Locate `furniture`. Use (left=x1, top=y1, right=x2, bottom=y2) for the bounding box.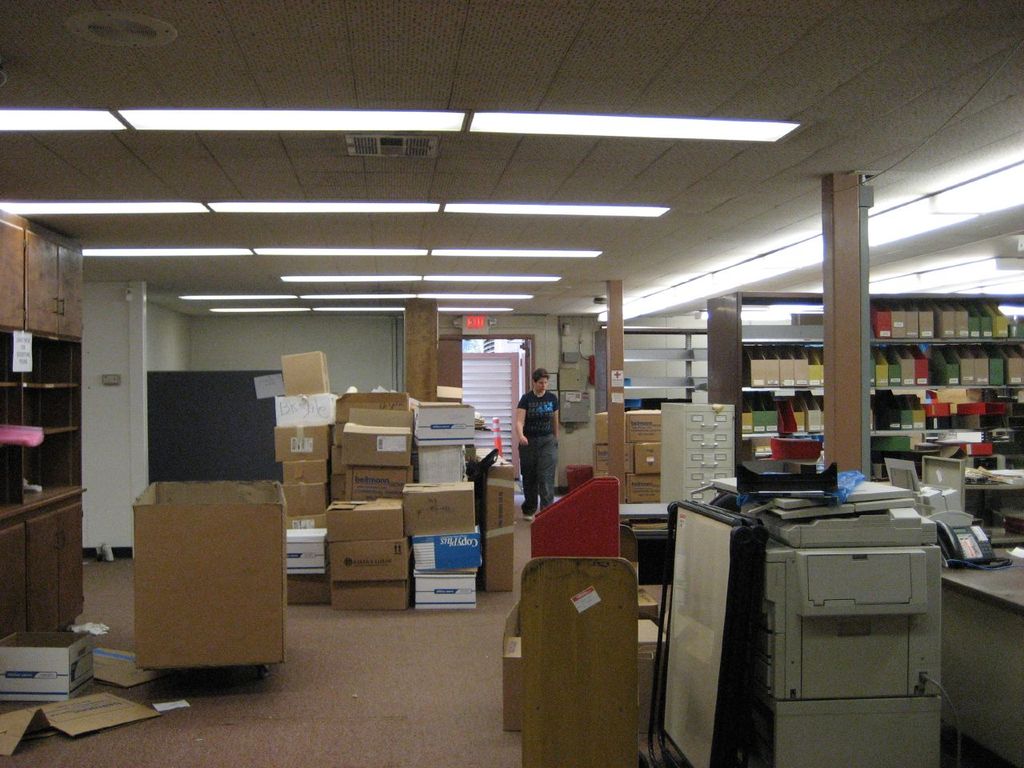
(left=0, top=206, right=90, bottom=630).
